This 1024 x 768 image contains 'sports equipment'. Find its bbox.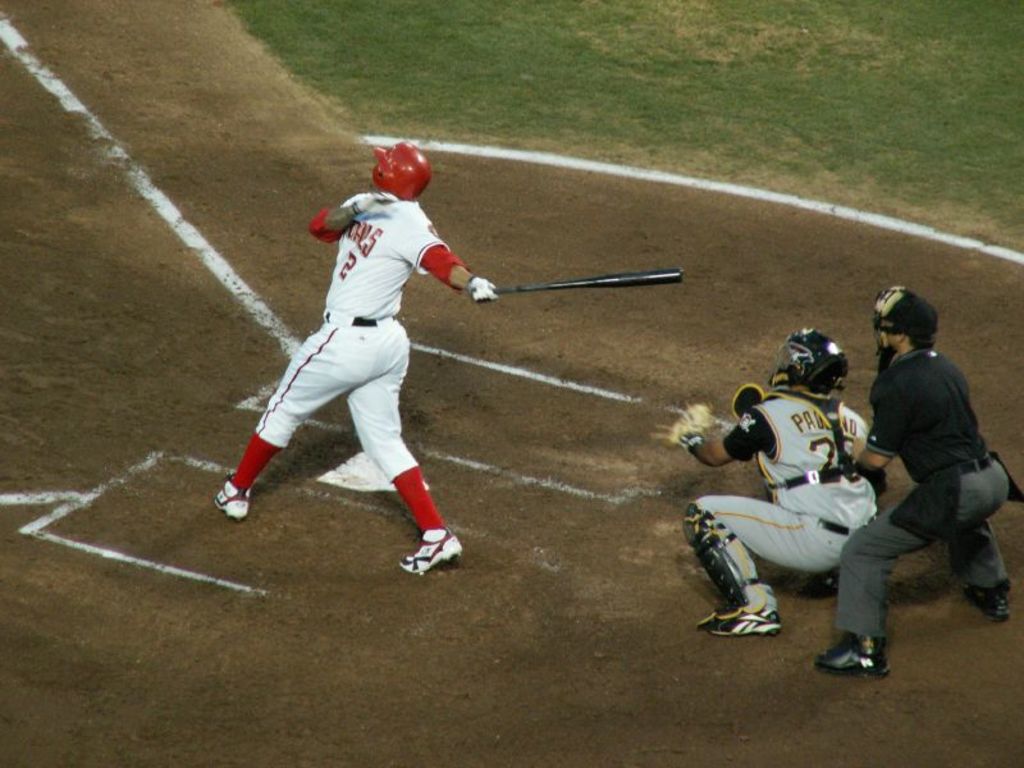
select_region(490, 270, 682, 289).
